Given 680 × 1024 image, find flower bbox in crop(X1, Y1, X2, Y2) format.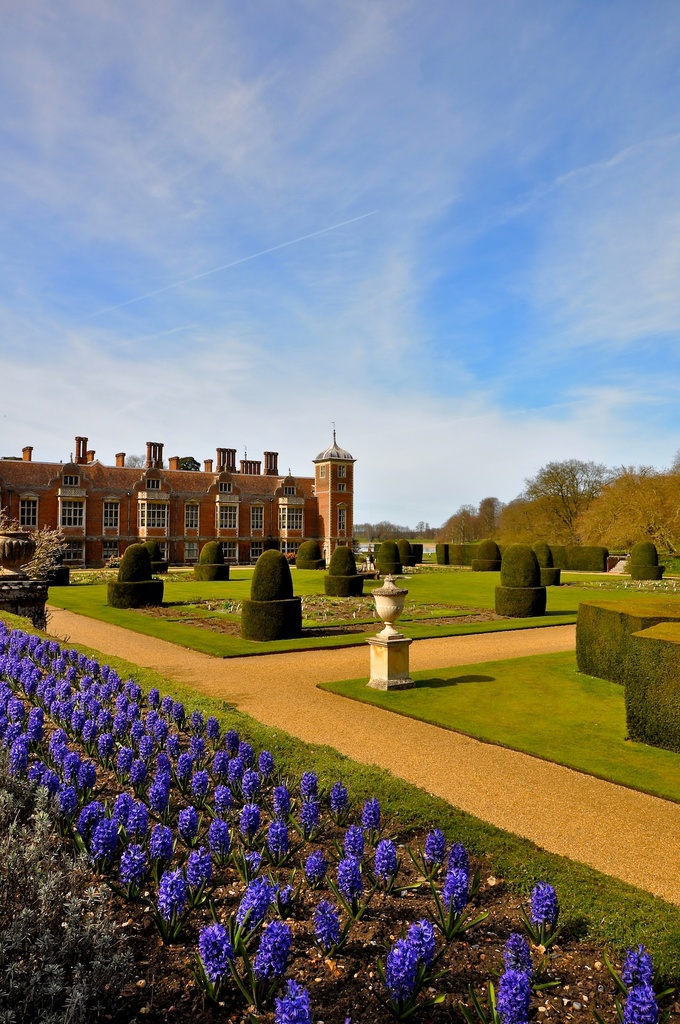
crop(257, 749, 271, 783).
